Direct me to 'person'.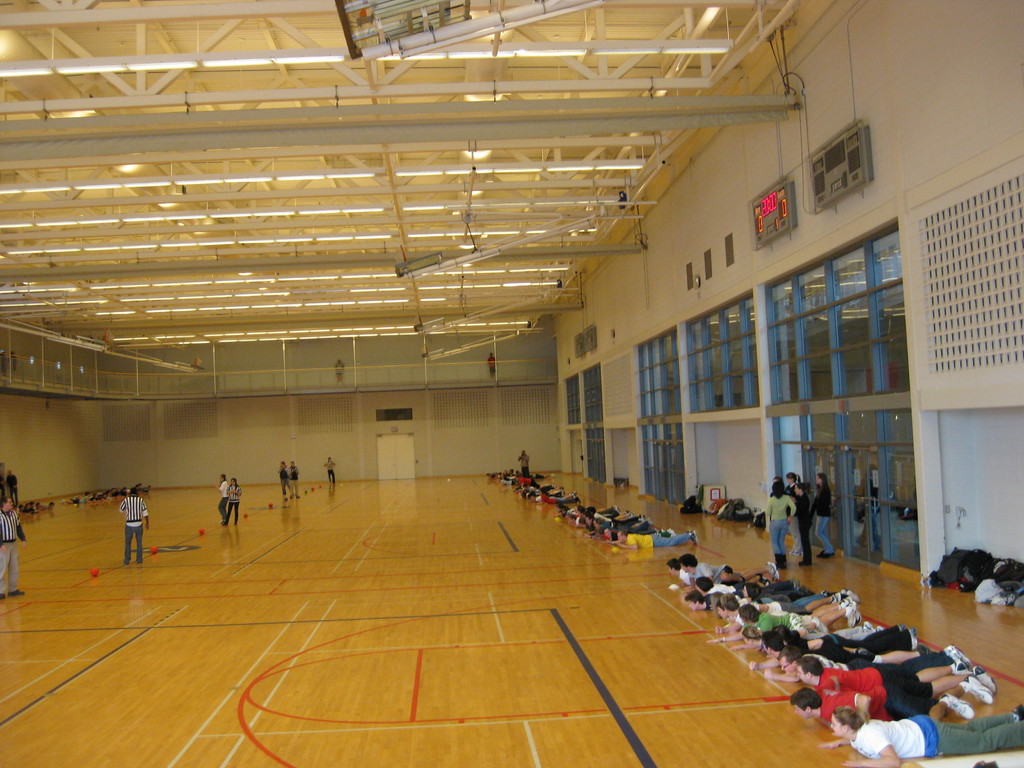
Direction: 209 472 229 523.
